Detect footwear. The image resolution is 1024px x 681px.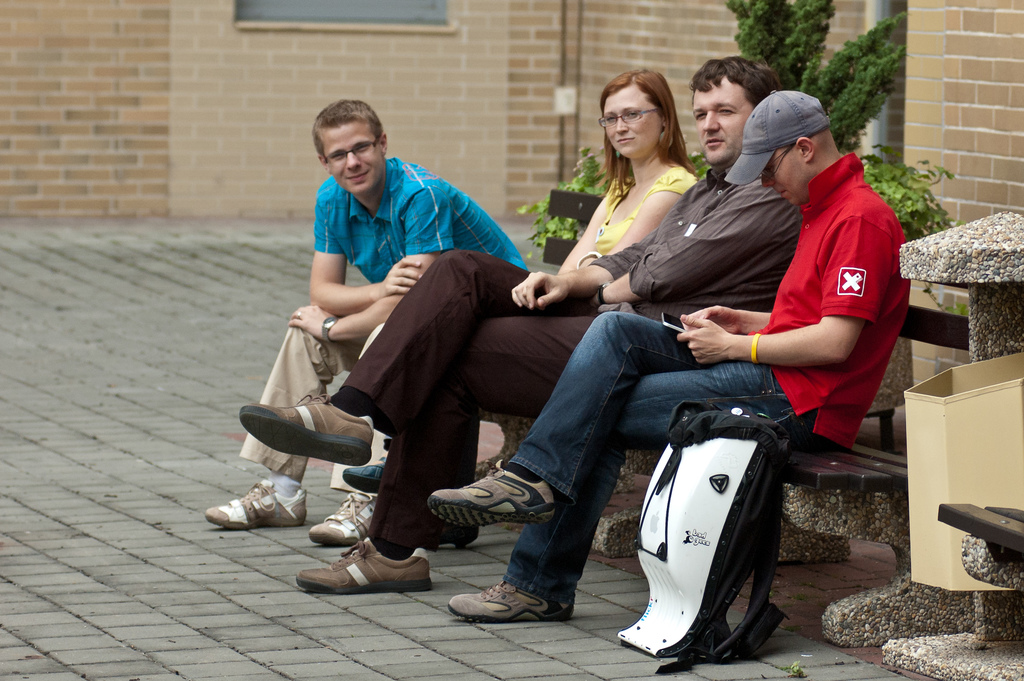
bbox(343, 452, 388, 494).
